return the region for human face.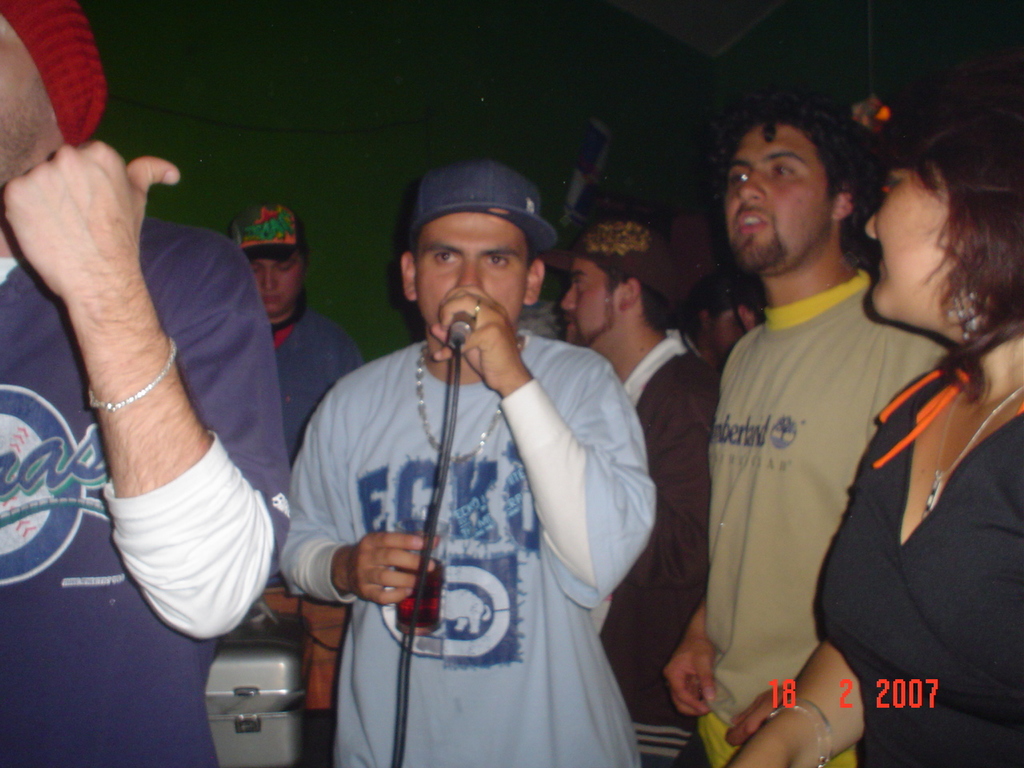
[253, 257, 299, 311].
